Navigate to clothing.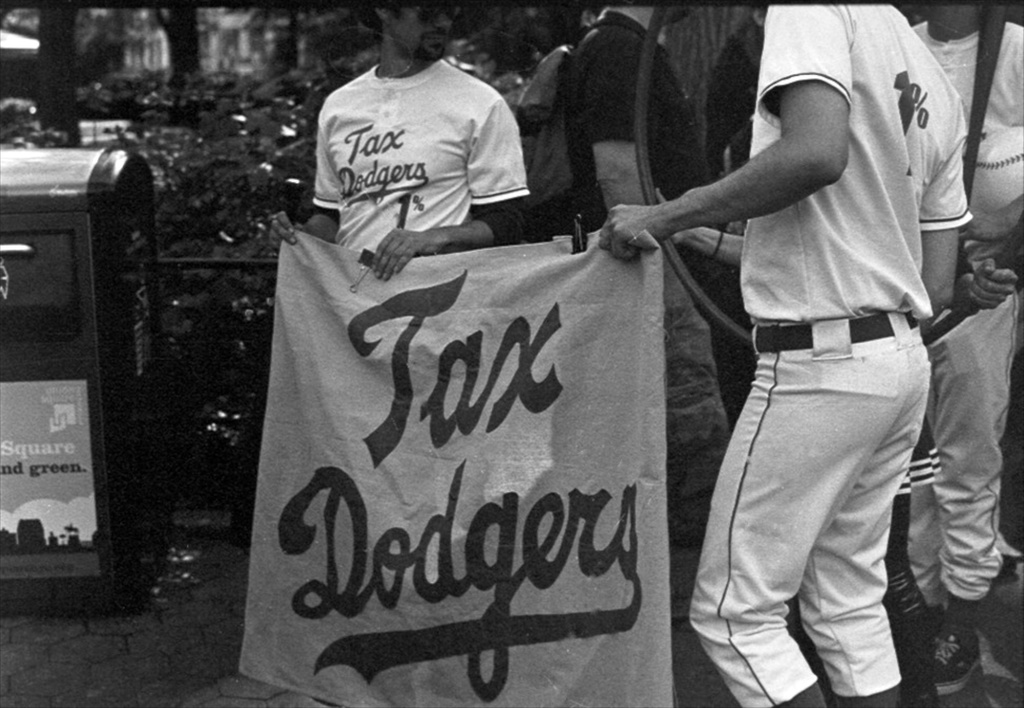
Navigation target: x1=909 y1=8 x2=1023 y2=615.
